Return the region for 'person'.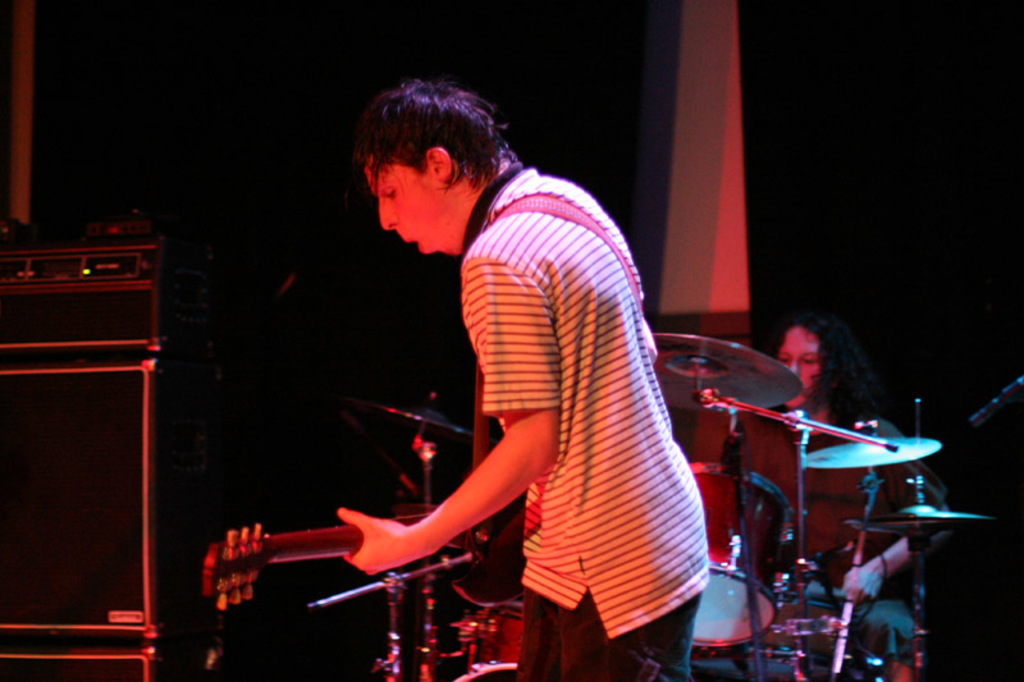
detection(737, 317, 954, 681).
